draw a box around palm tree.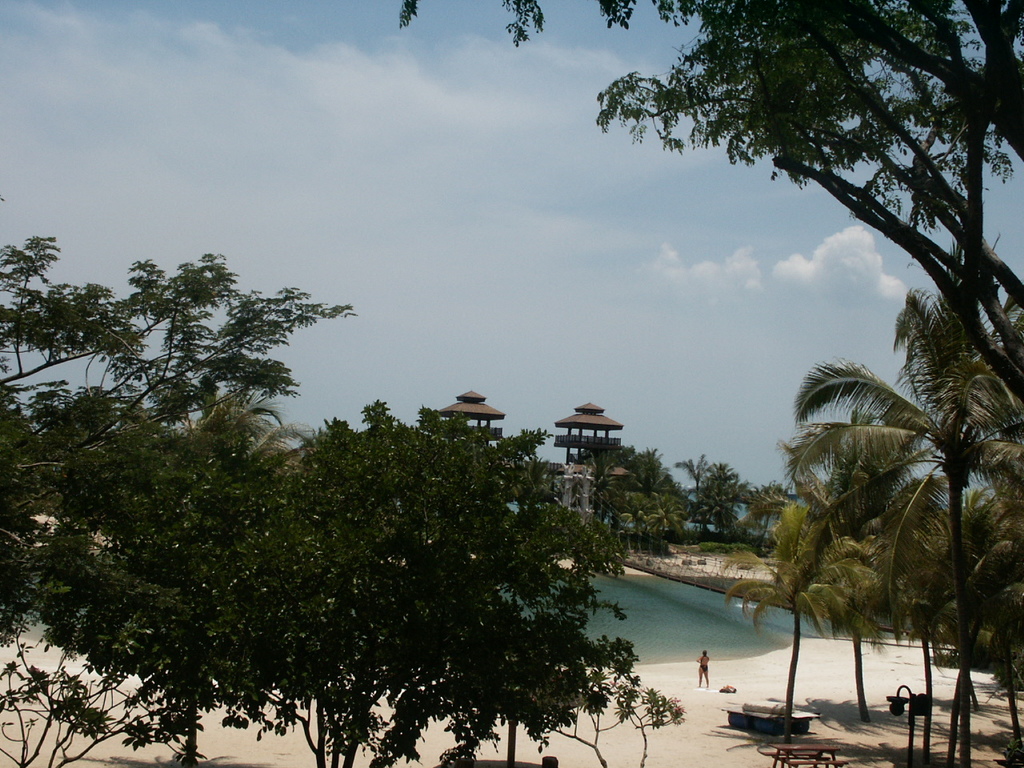
{"left": 741, "top": 504, "right": 897, "bottom": 760}.
